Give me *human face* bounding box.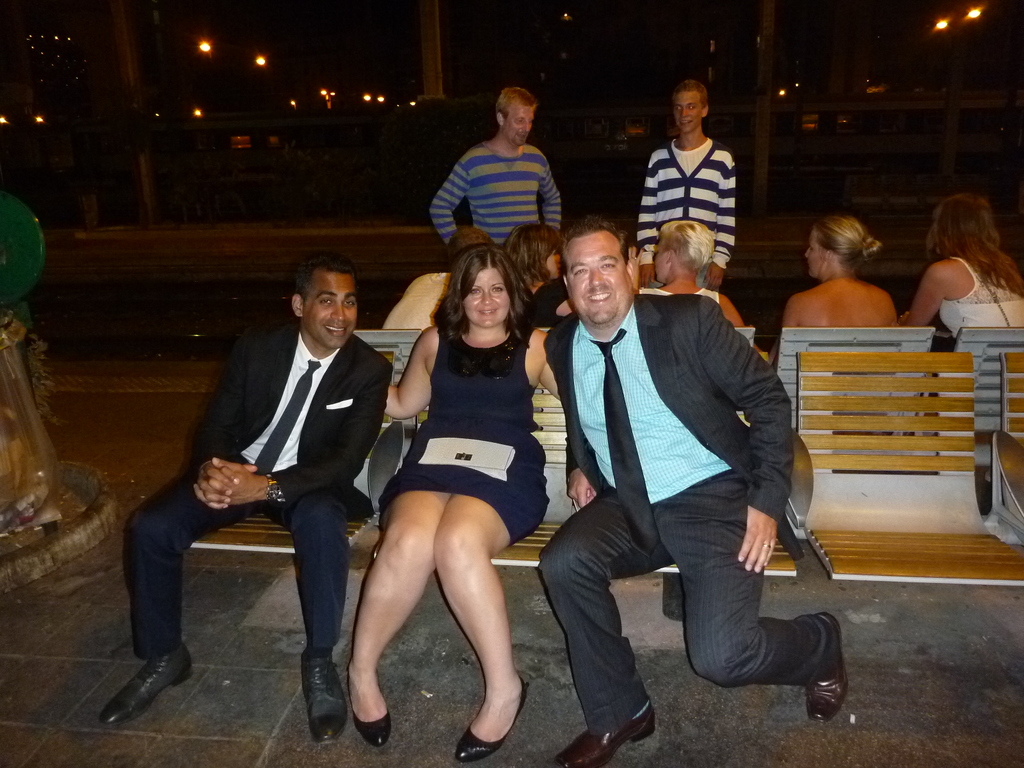
select_region(463, 268, 514, 326).
